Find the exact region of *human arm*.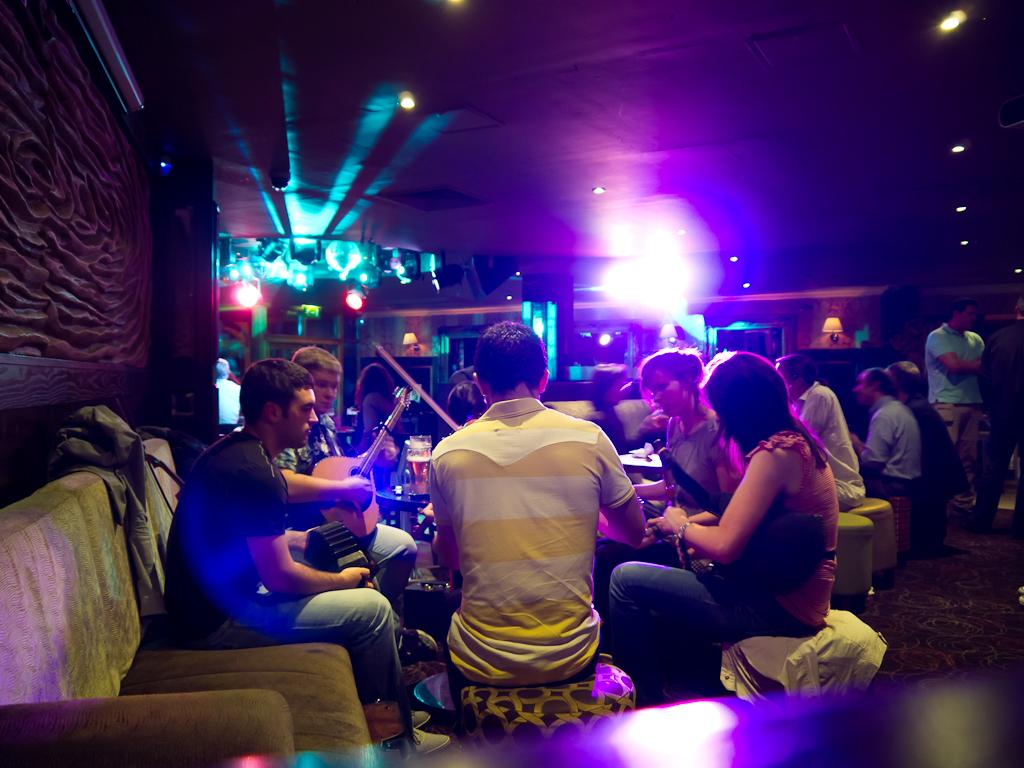
Exact region: [x1=654, y1=449, x2=778, y2=565].
